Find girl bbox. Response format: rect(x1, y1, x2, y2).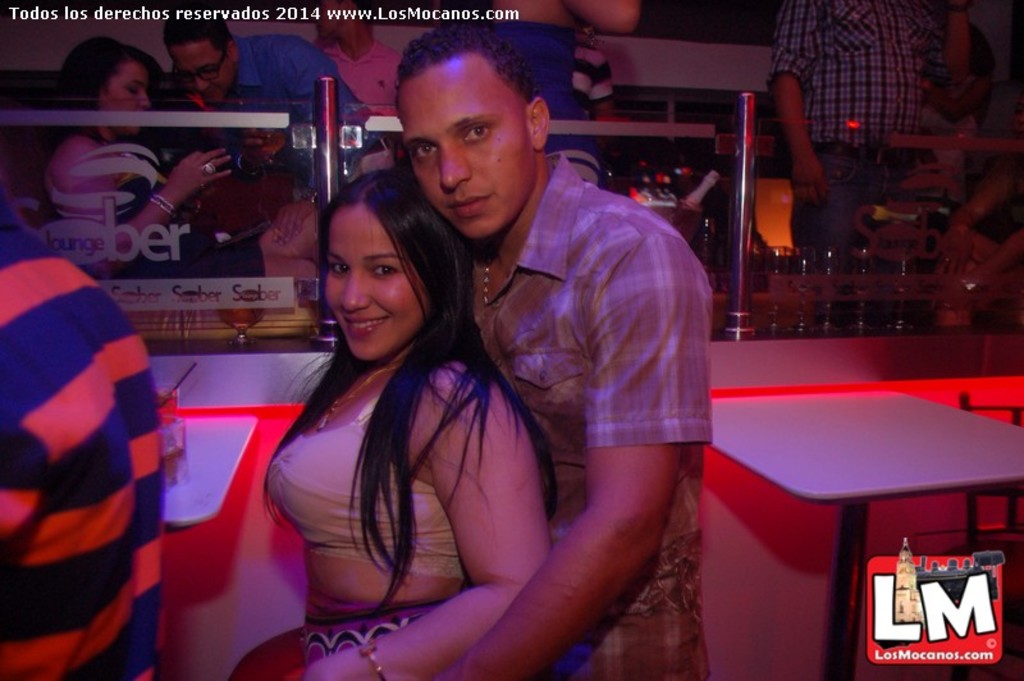
rect(268, 170, 548, 680).
